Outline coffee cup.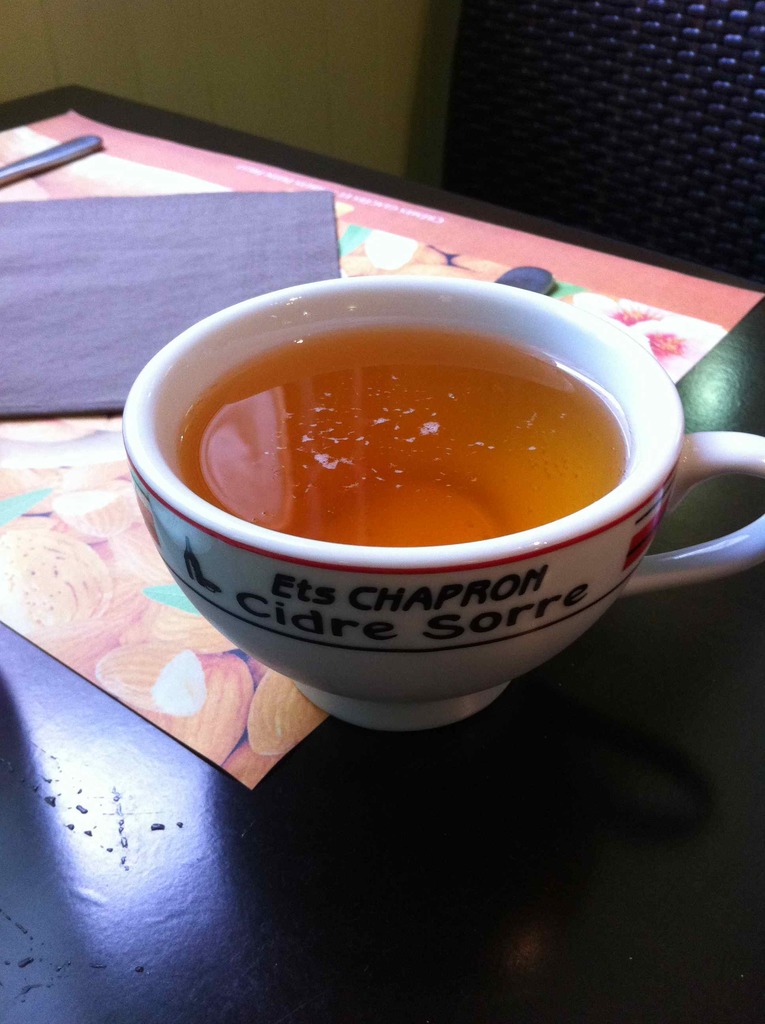
Outline: (117, 266, 764, 734).
